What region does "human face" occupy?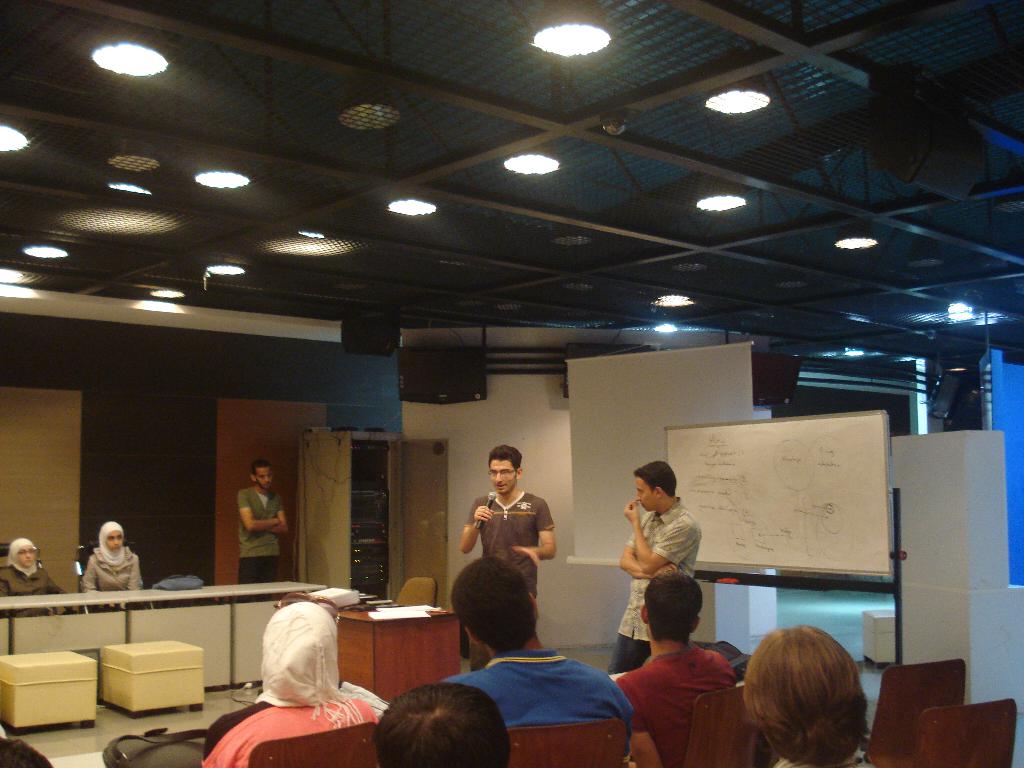
detection(634, 474, 658, 516).
